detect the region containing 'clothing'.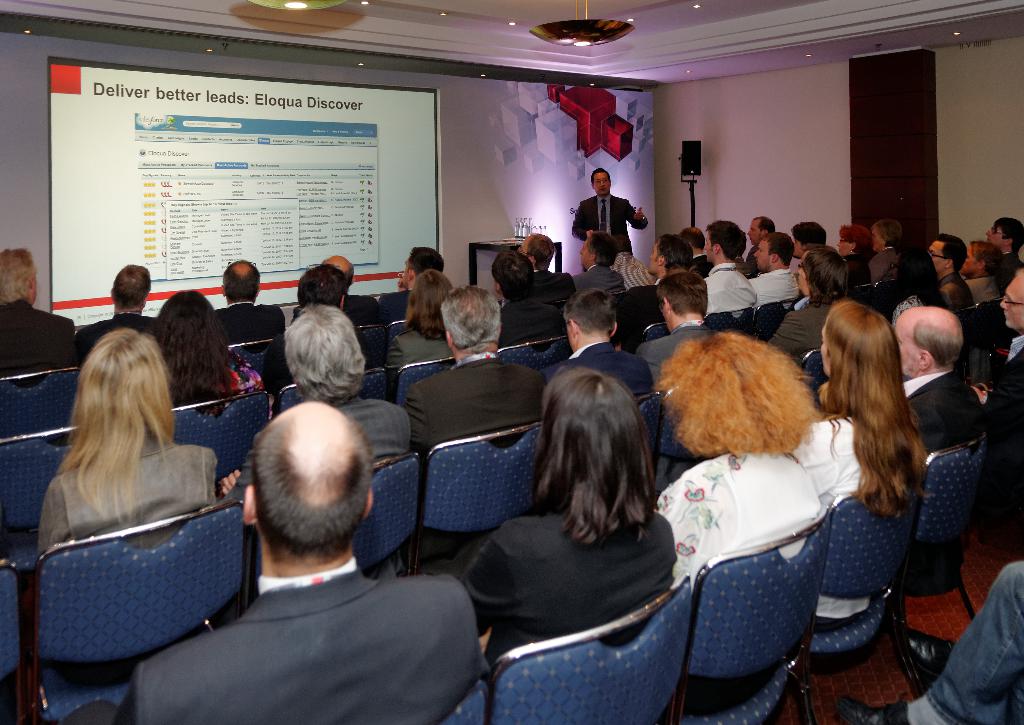
573/186/643/248.
